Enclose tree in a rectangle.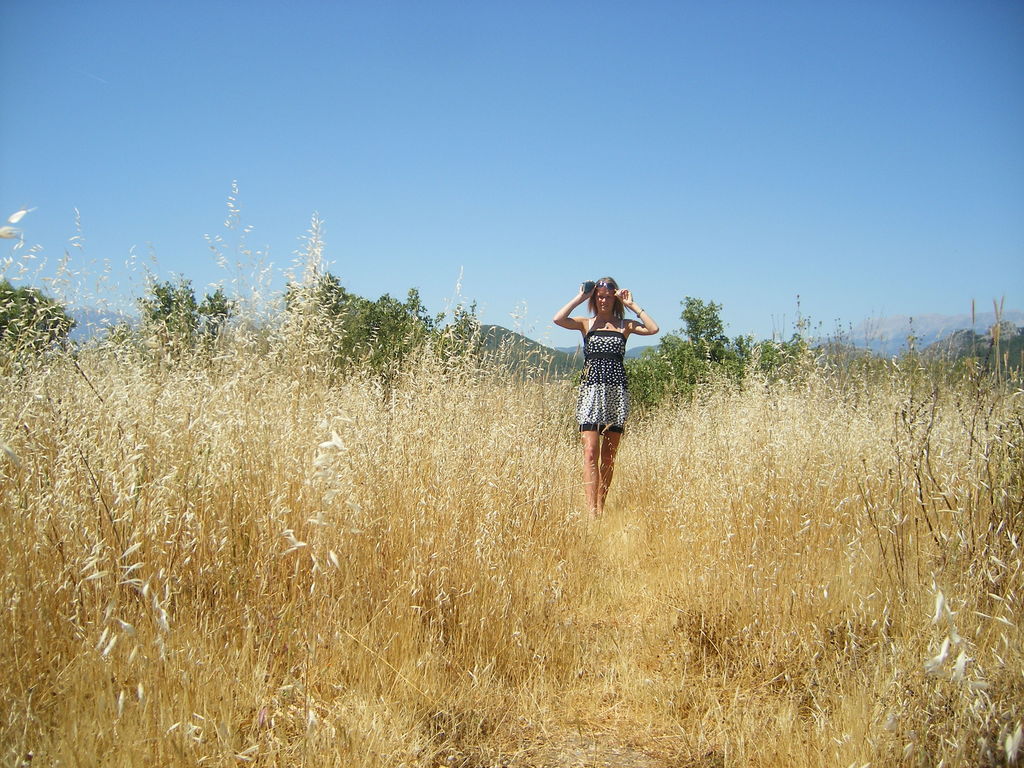
1,267,83,381.
